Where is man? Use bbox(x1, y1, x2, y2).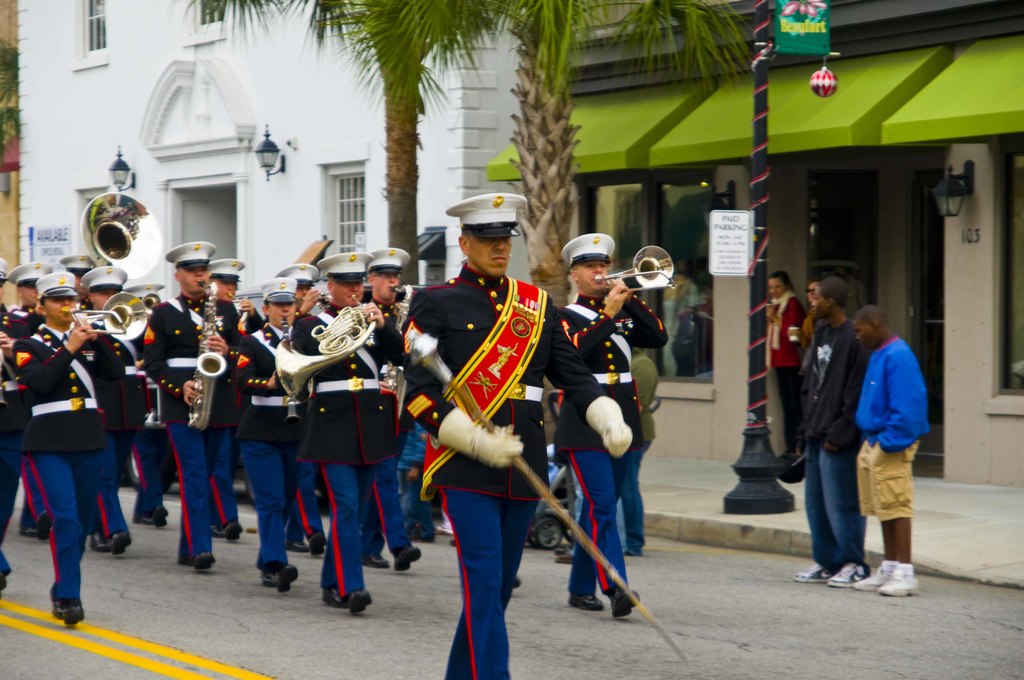
bbox(852, 303, 934, 602).
